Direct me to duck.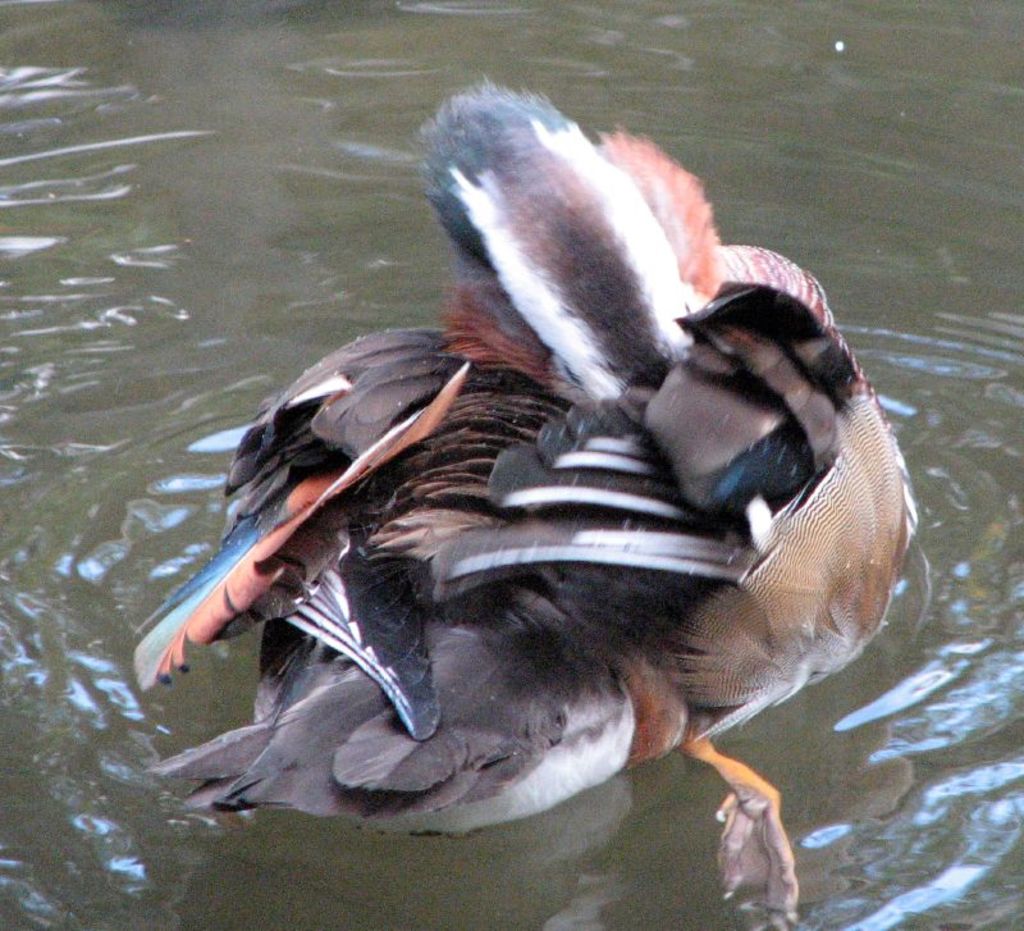
Direction: <bbox>129, 78, 919, 922</bbox>.
